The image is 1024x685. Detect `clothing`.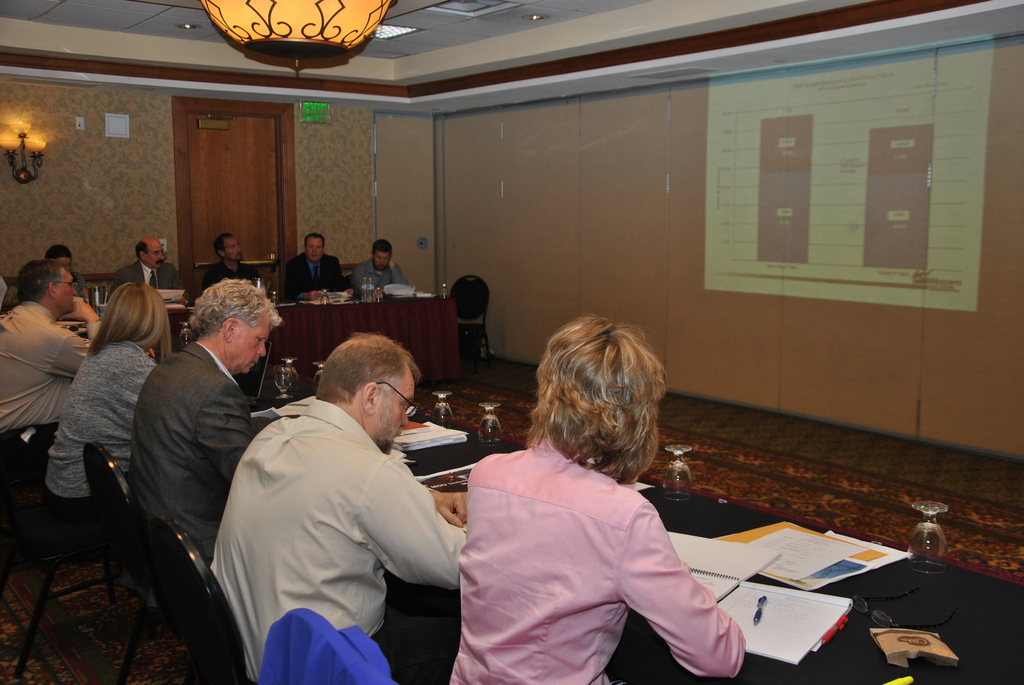
Detection: select_region(105, 251, 178, 291).
